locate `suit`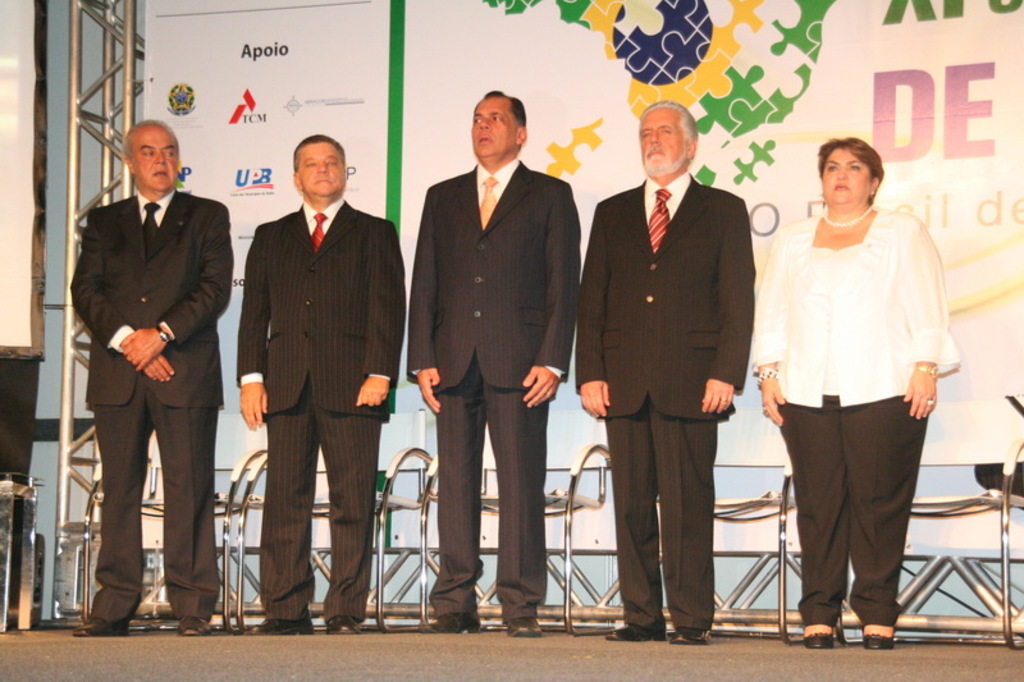
[x1=230, y1=197, x2=410, y2=626]
